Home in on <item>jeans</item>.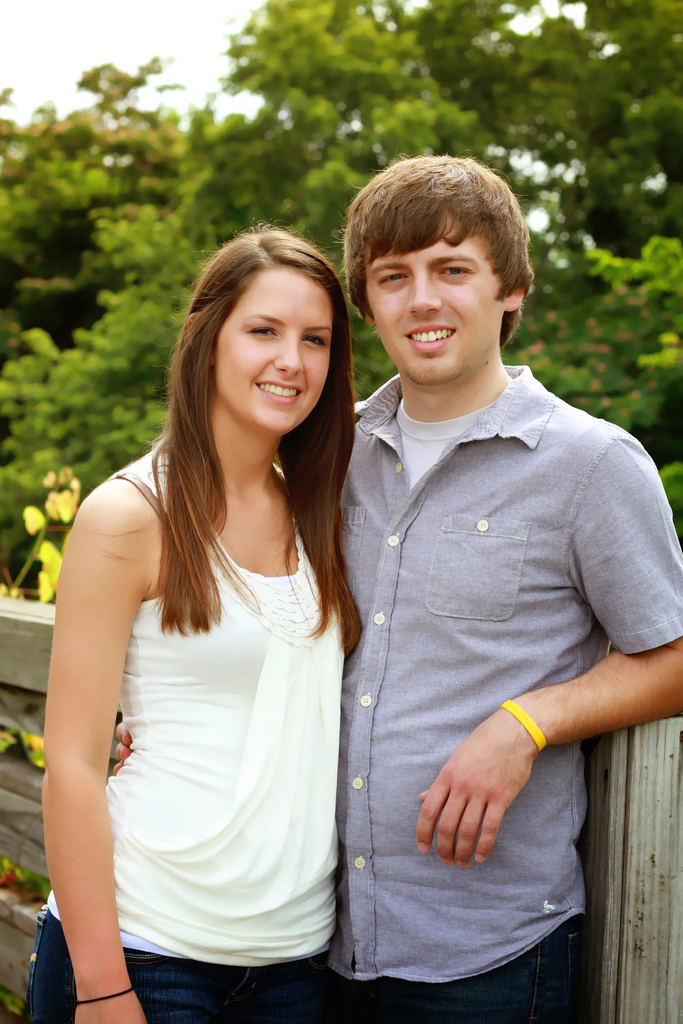
Homed in at <bbox>320, 917, 581, 1023</bbox>.
